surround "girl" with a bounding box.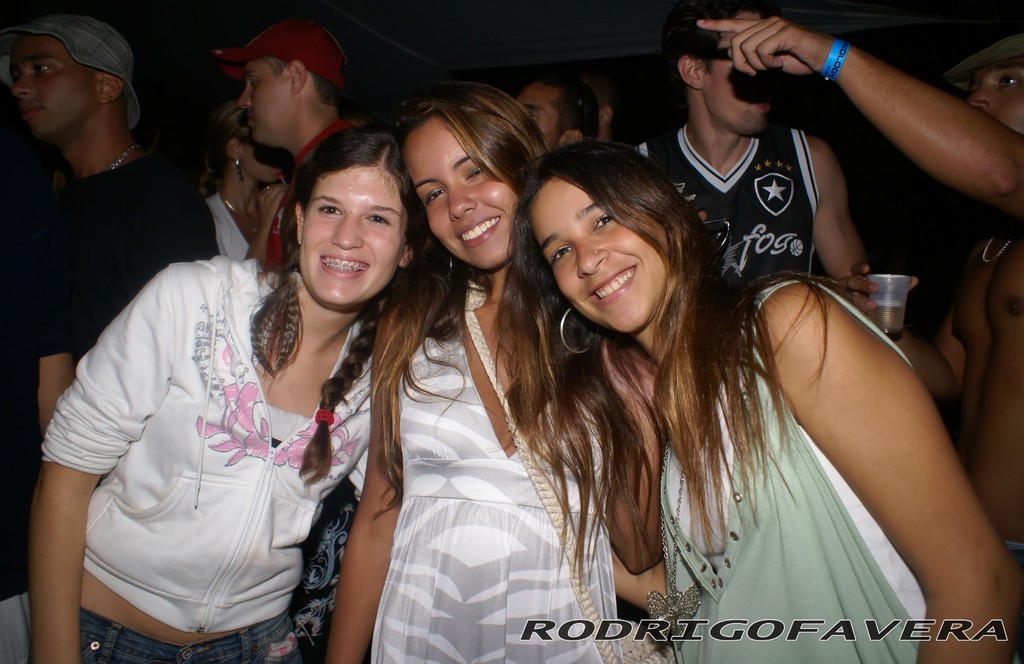
27 130 415 663.
